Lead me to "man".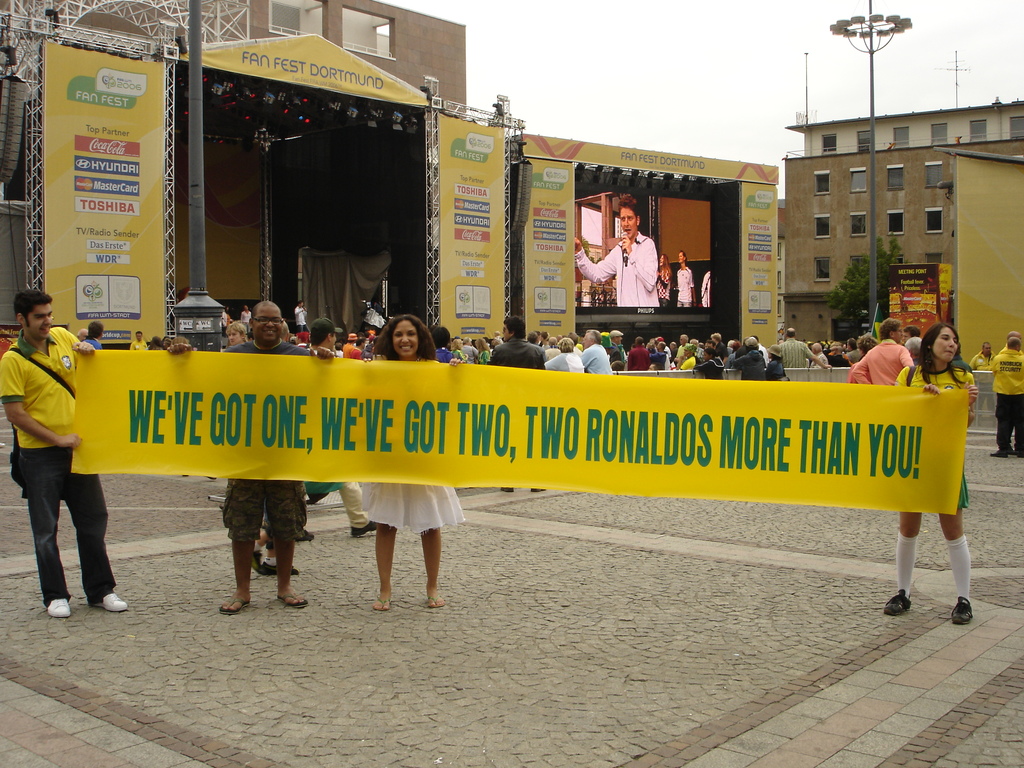
Lead to (350,336,365,364).
